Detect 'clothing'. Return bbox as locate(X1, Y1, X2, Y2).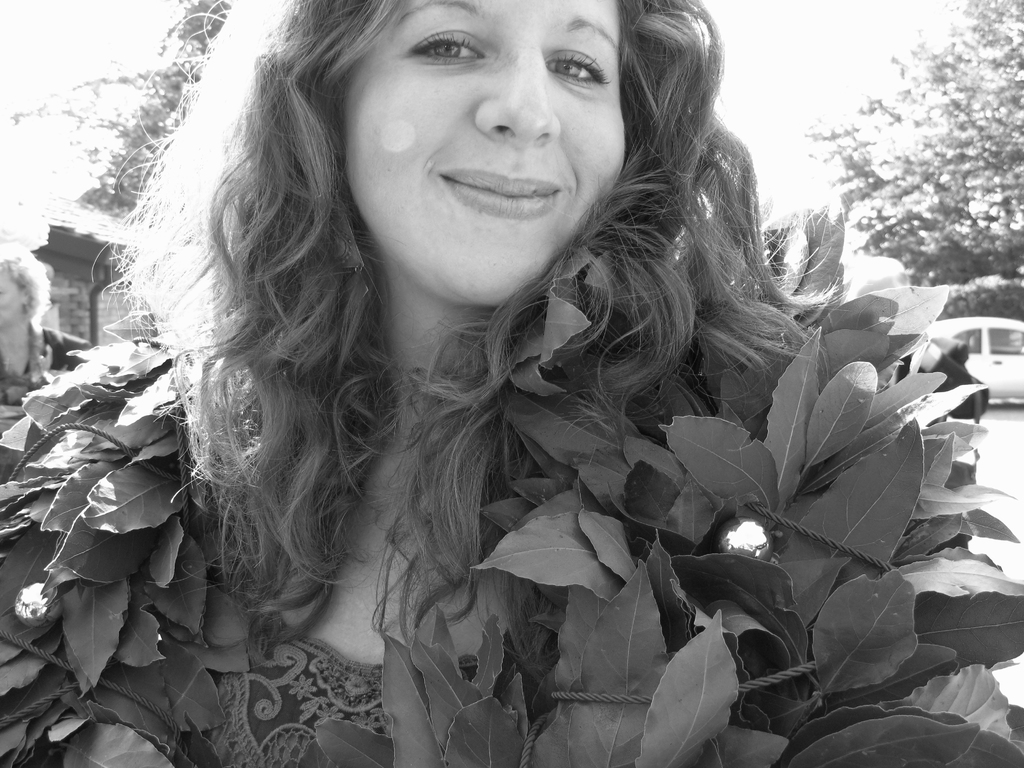
locate(897, 336, 993, 417).
